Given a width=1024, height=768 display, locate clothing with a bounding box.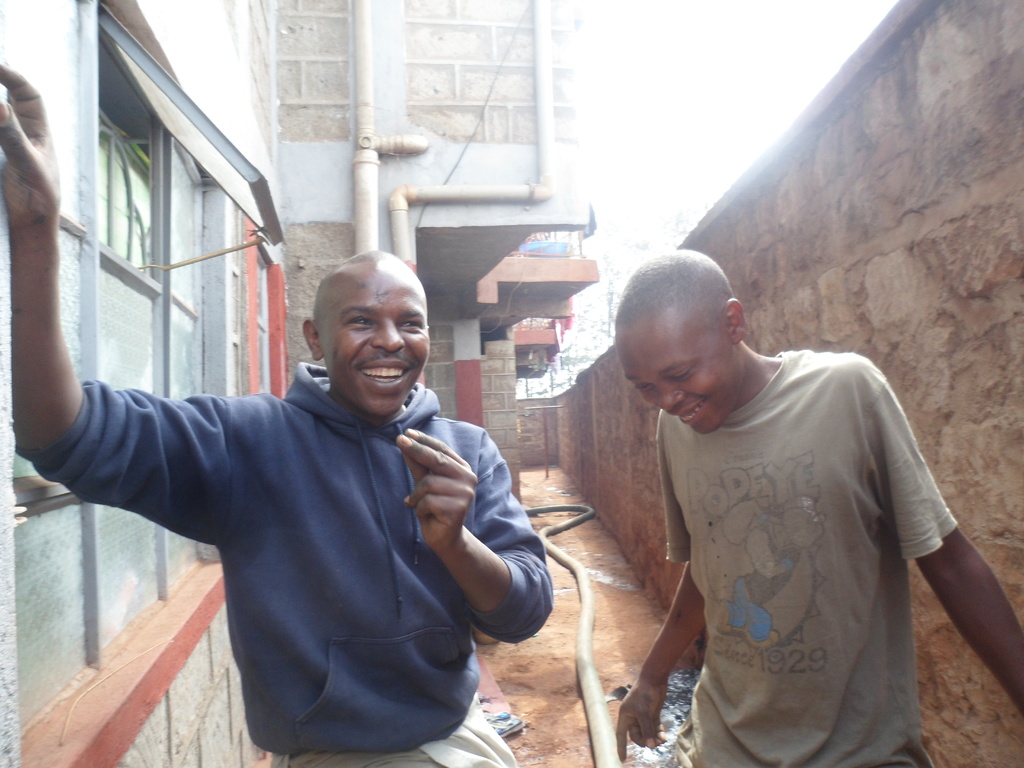
Located: 20,360,553,767.
